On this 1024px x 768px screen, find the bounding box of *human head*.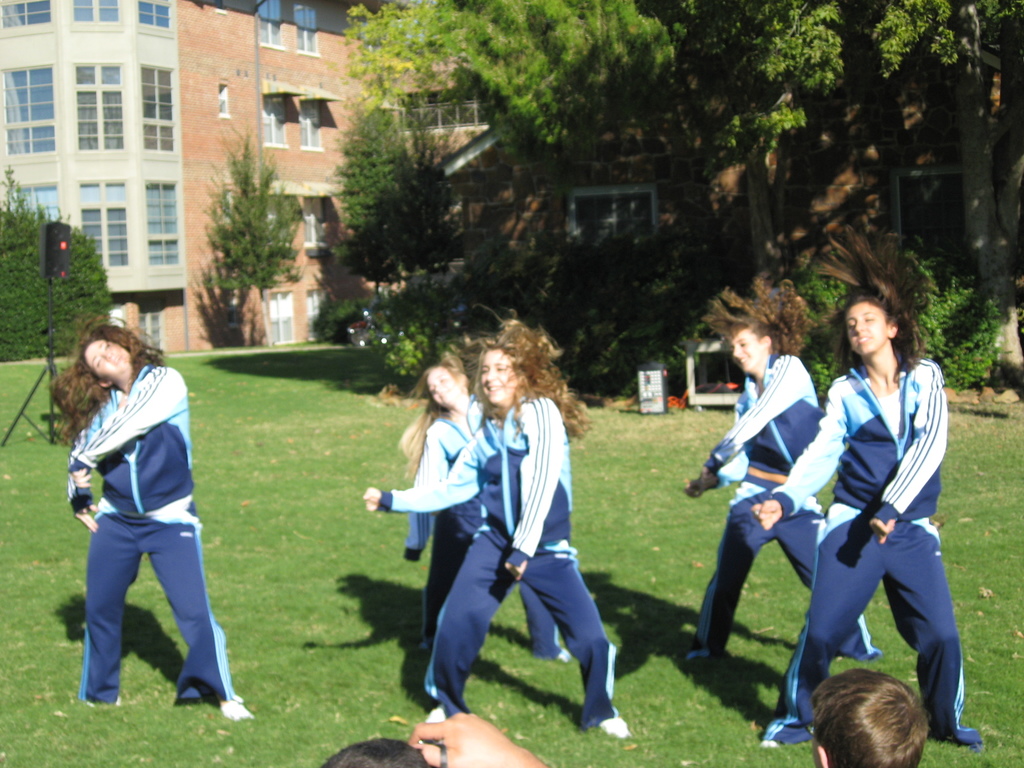
Bounding box: [476, 339, 525, 412].
